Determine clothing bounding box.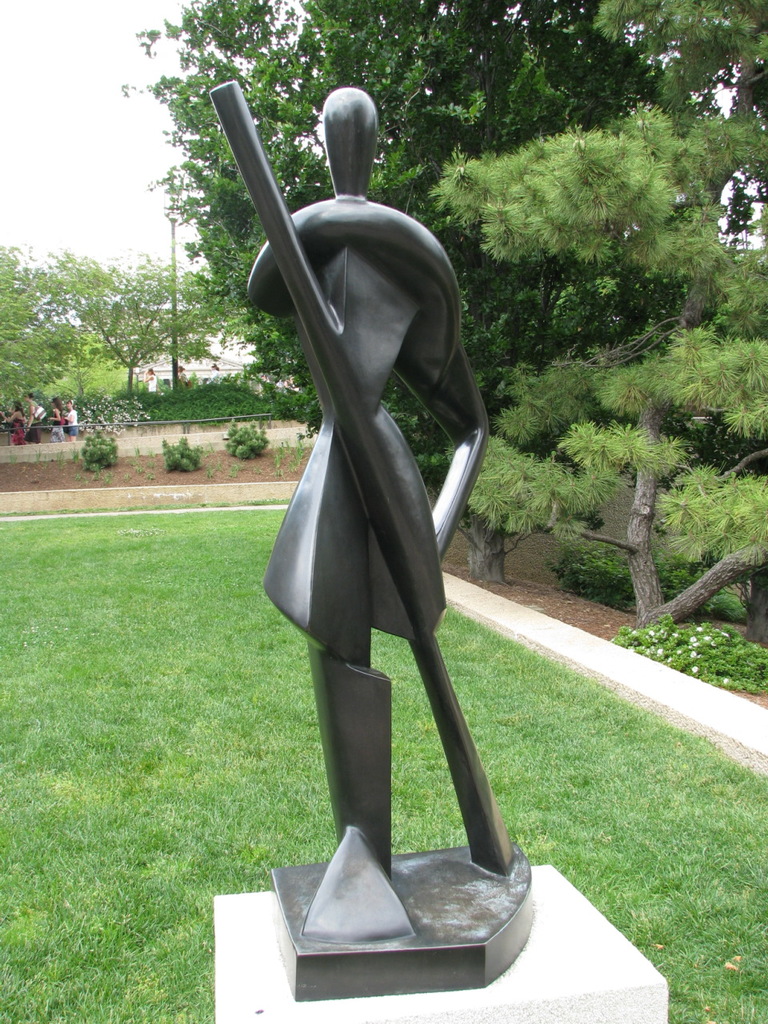
Determined: pyautogui.locateOnScreen(66, 414, 80, 437).
